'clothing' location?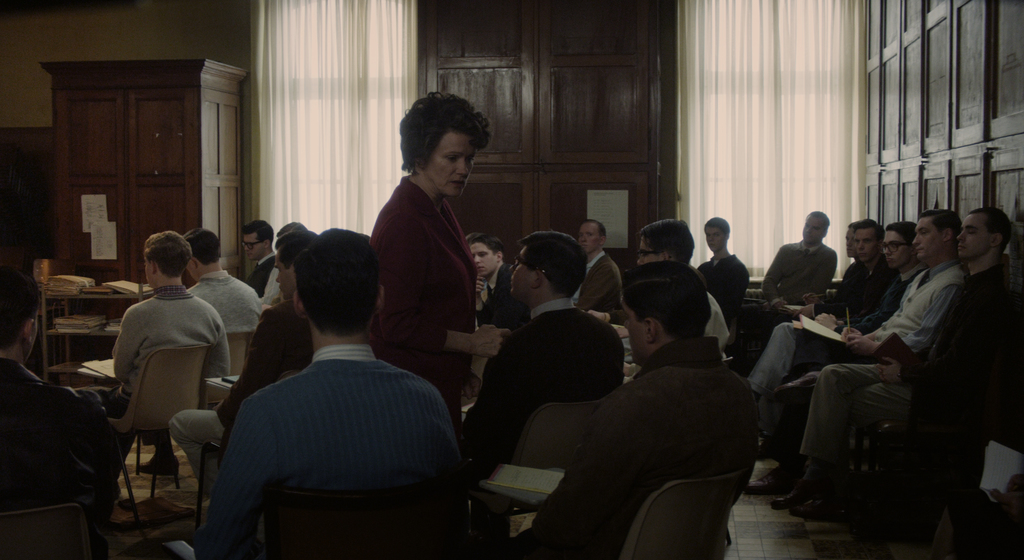
[left=744, top=241, right=843, bottom=368]
